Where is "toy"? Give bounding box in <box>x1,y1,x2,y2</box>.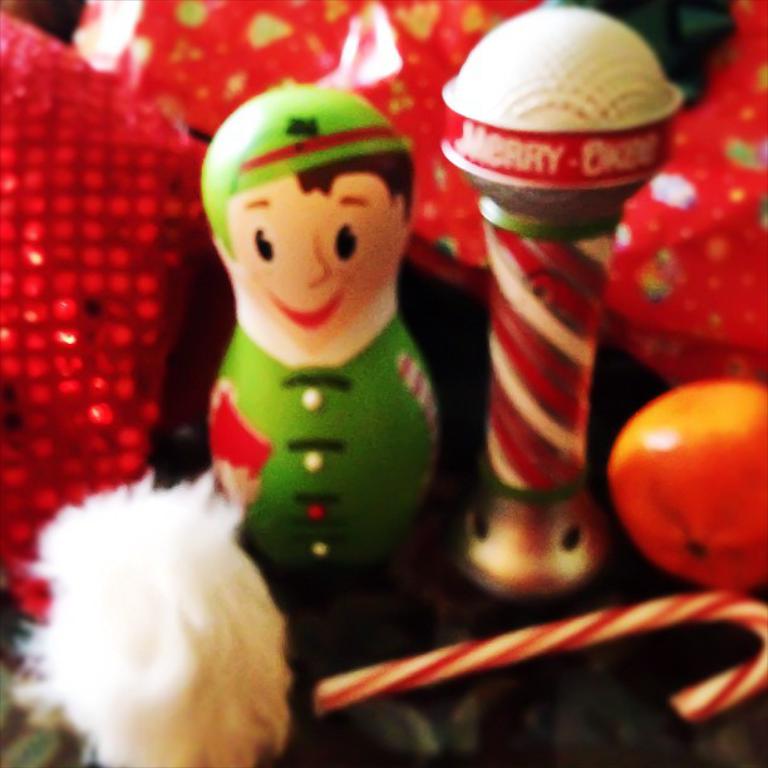
<box>182,79,471,600</box>.
